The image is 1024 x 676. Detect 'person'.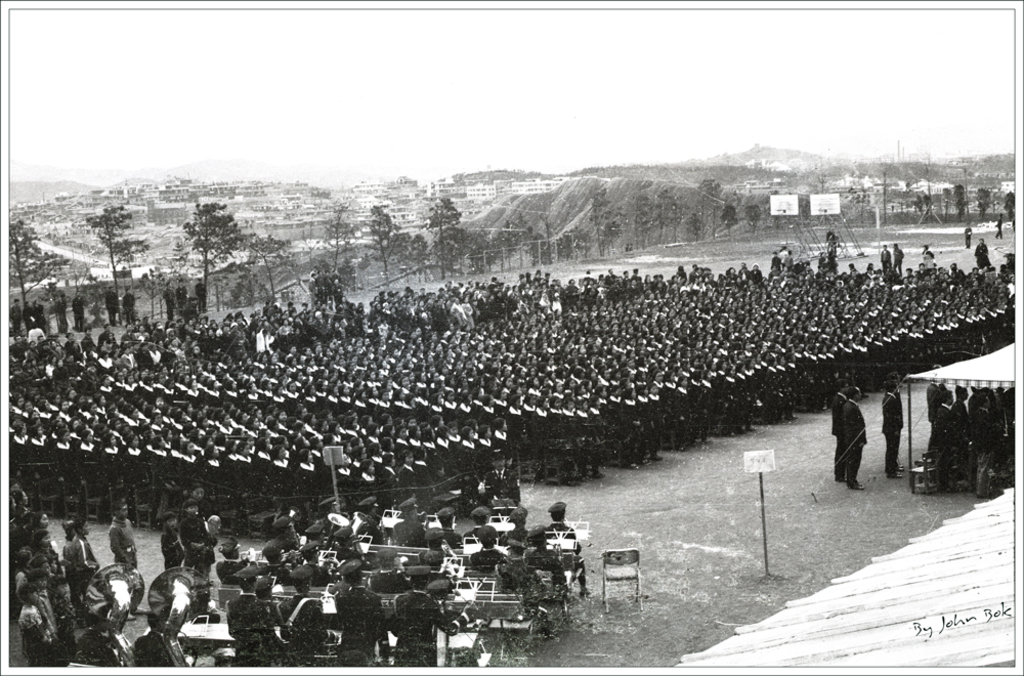
Detection: 839 387 884 496.
